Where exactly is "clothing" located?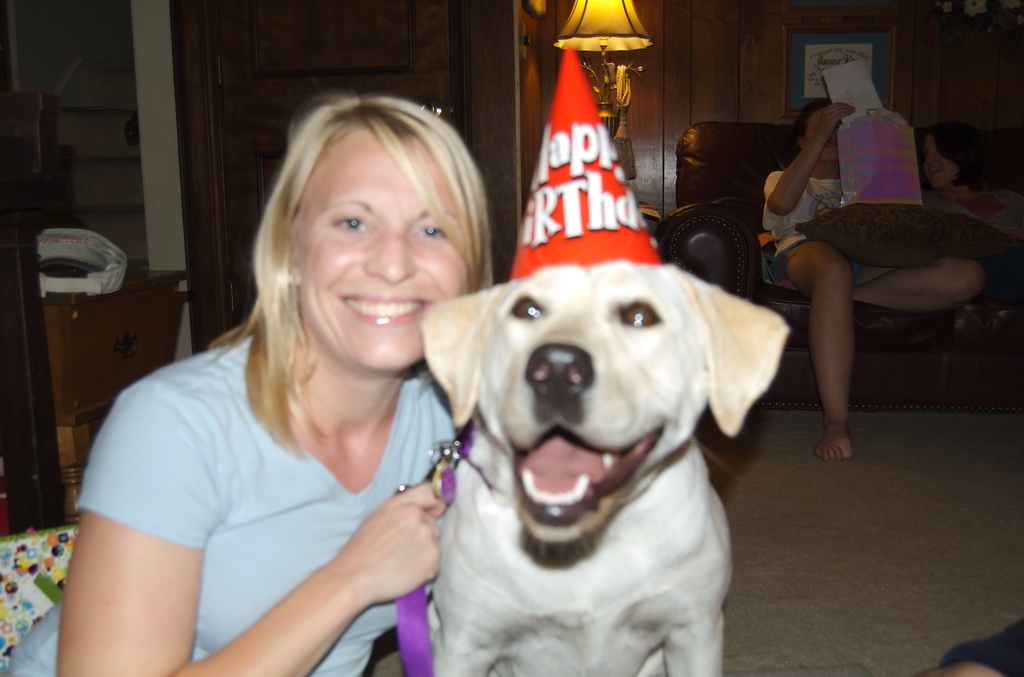
Its bounding box is 919 188 1023 246.
